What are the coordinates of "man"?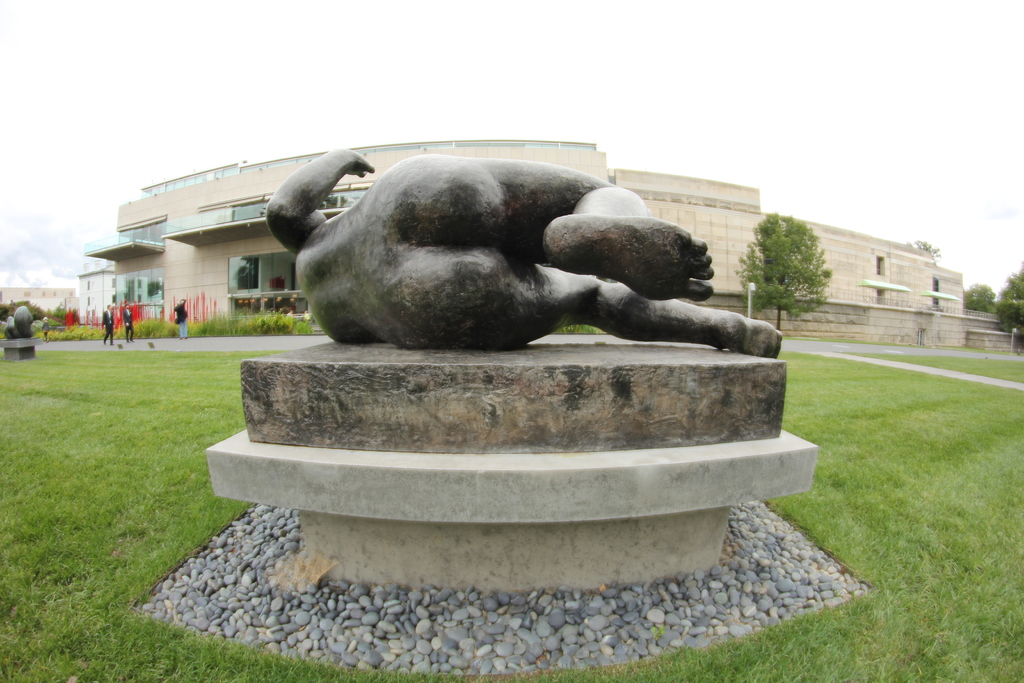
<box>170,295,189,343</box>.
